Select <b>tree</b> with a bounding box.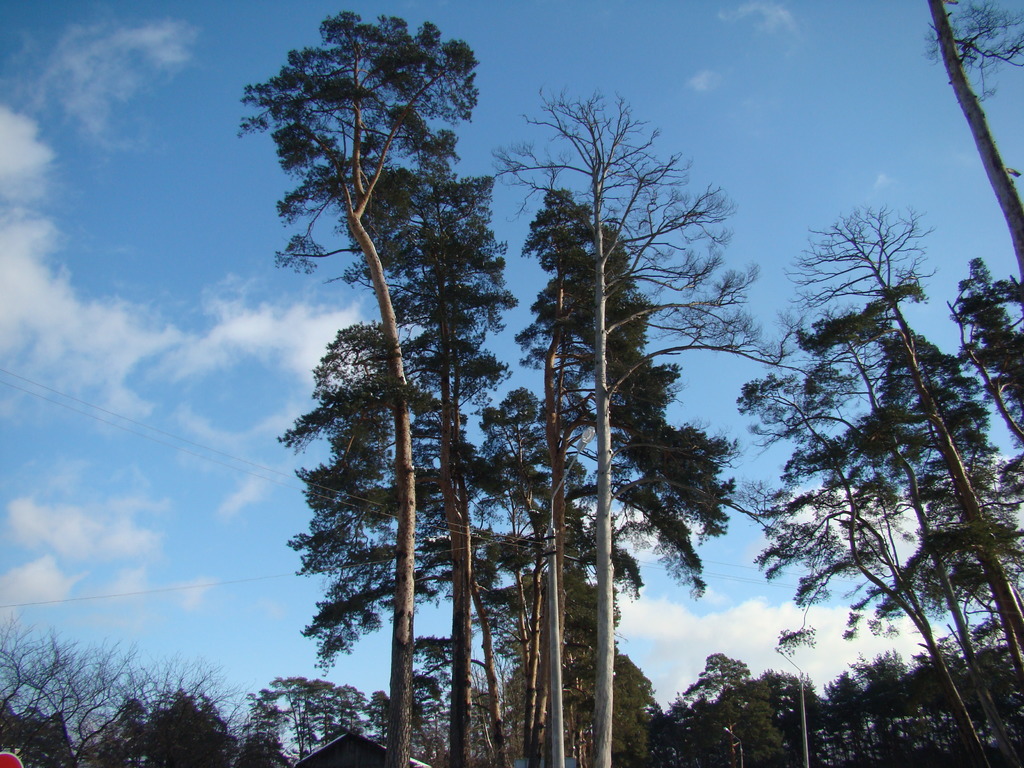
left=0, top=460, right=318, bottom=717.
